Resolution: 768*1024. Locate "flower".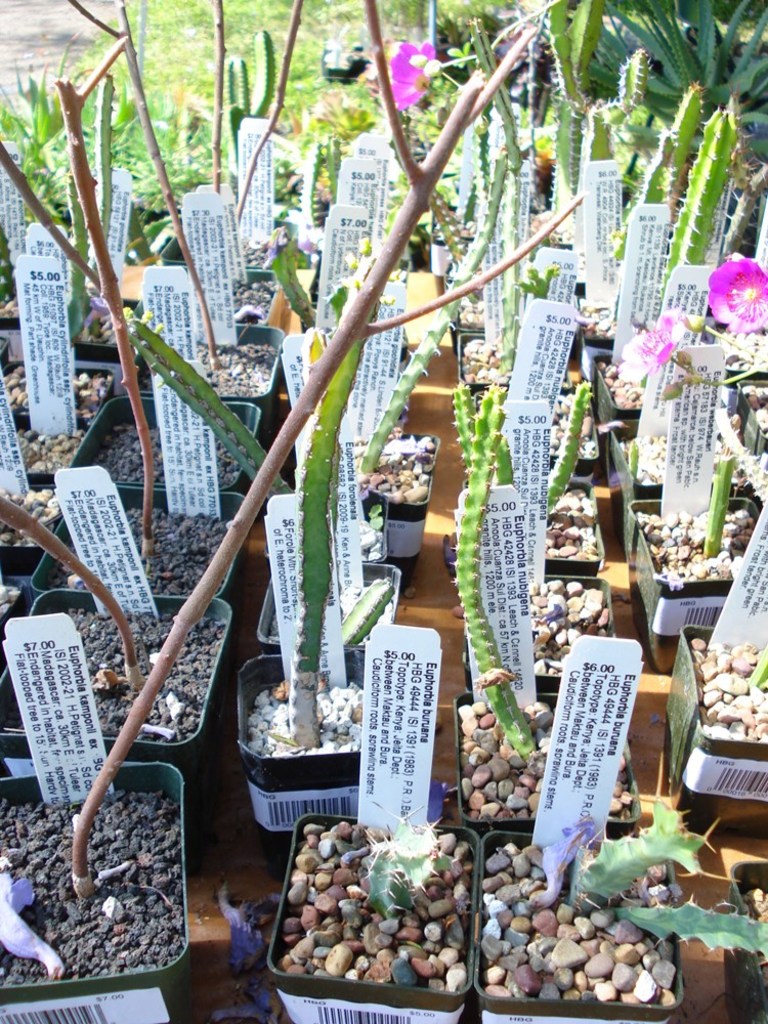
box(615, 309, 681, 381).
